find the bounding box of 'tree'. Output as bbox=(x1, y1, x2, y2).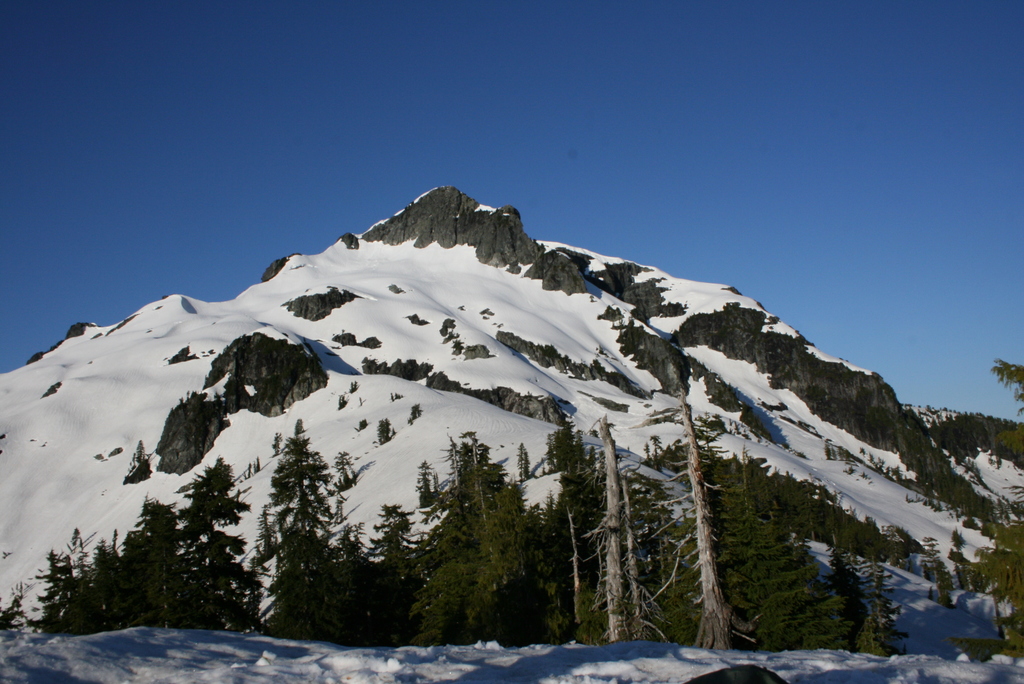
bbox=(942, 359, 1023, 660).
